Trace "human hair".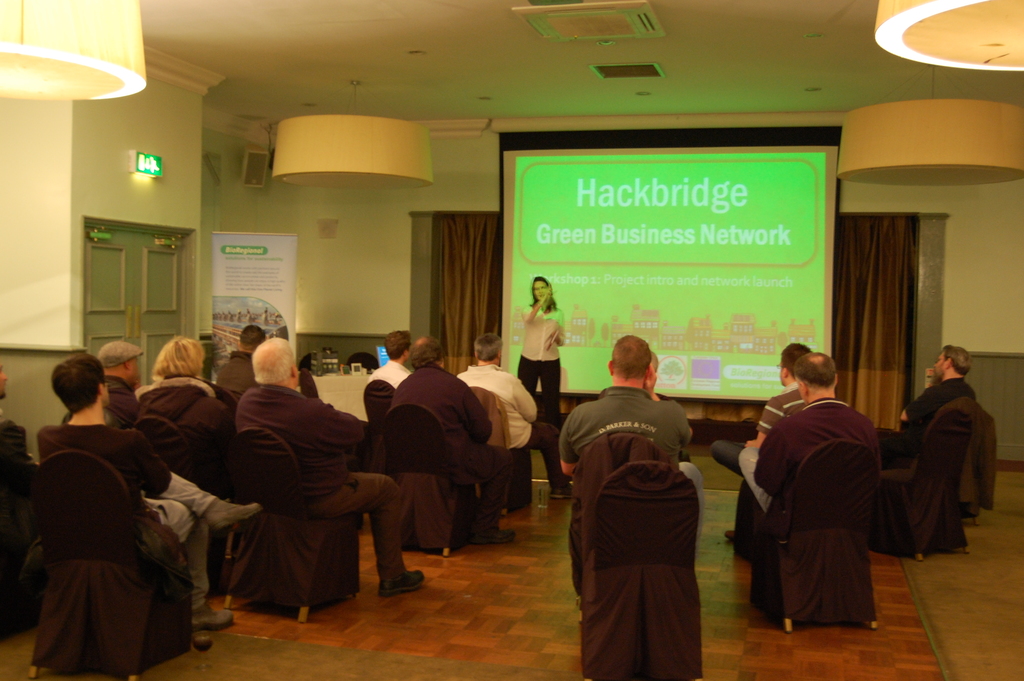
Traced to bbox=[794, 351, 840, 398].
